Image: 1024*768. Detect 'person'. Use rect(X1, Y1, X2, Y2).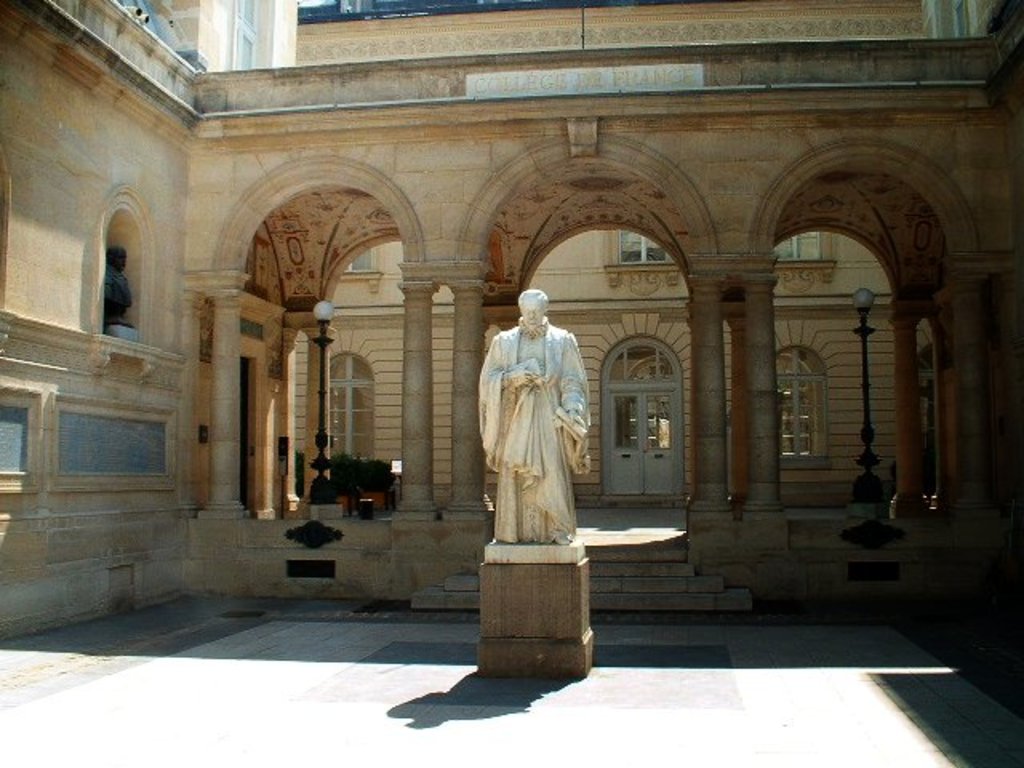
rect(477, 286, 594, 546).
